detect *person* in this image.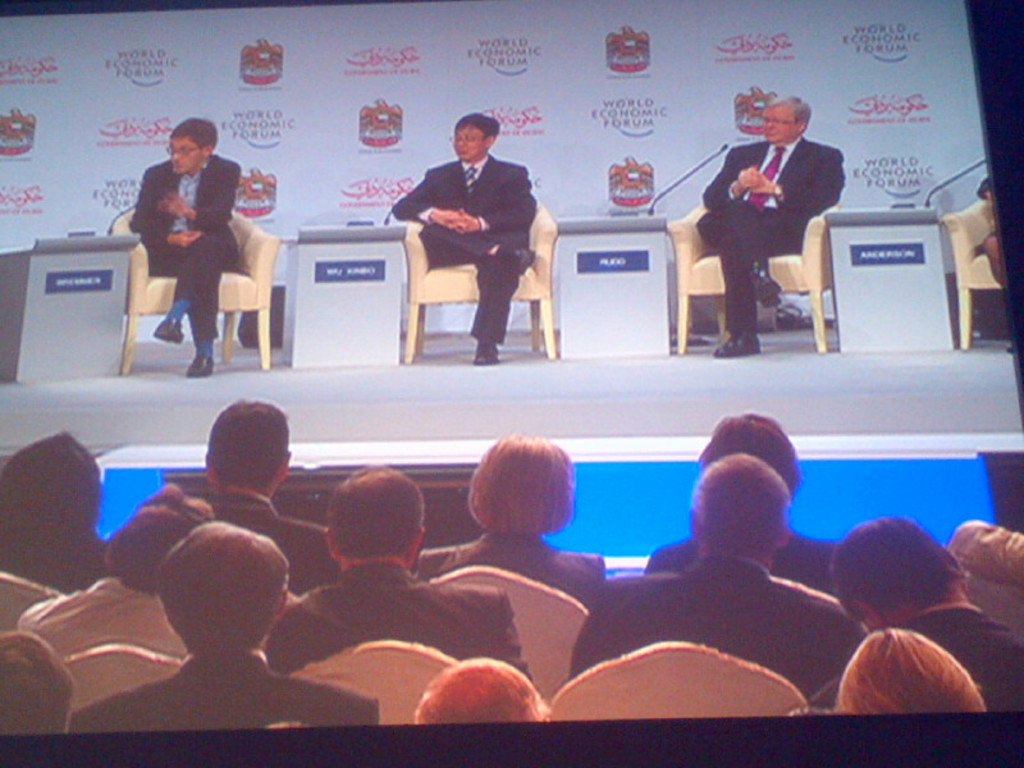
Detection: region(206, 402, 333, 596).
